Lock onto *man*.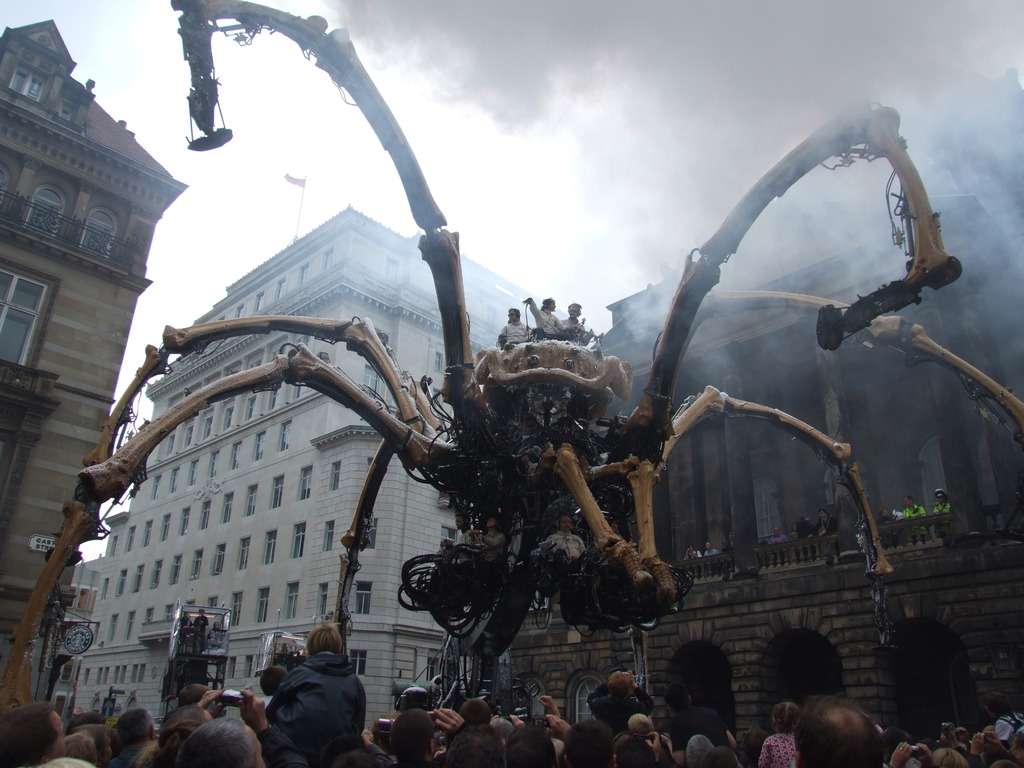
Locked: bbox=(497, 307, 532, 345).
